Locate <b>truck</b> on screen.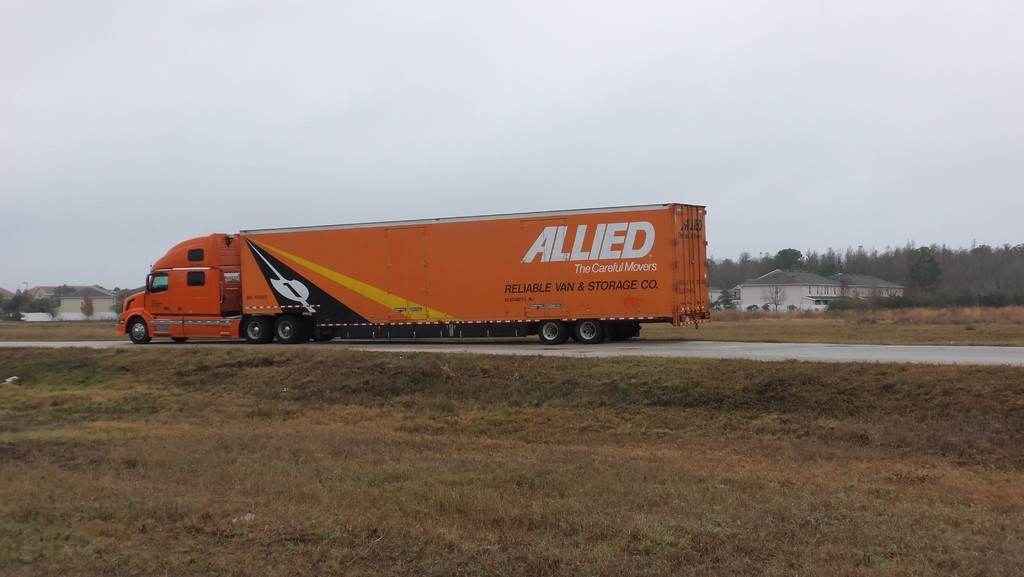
On screen at (116,205,737,369).
